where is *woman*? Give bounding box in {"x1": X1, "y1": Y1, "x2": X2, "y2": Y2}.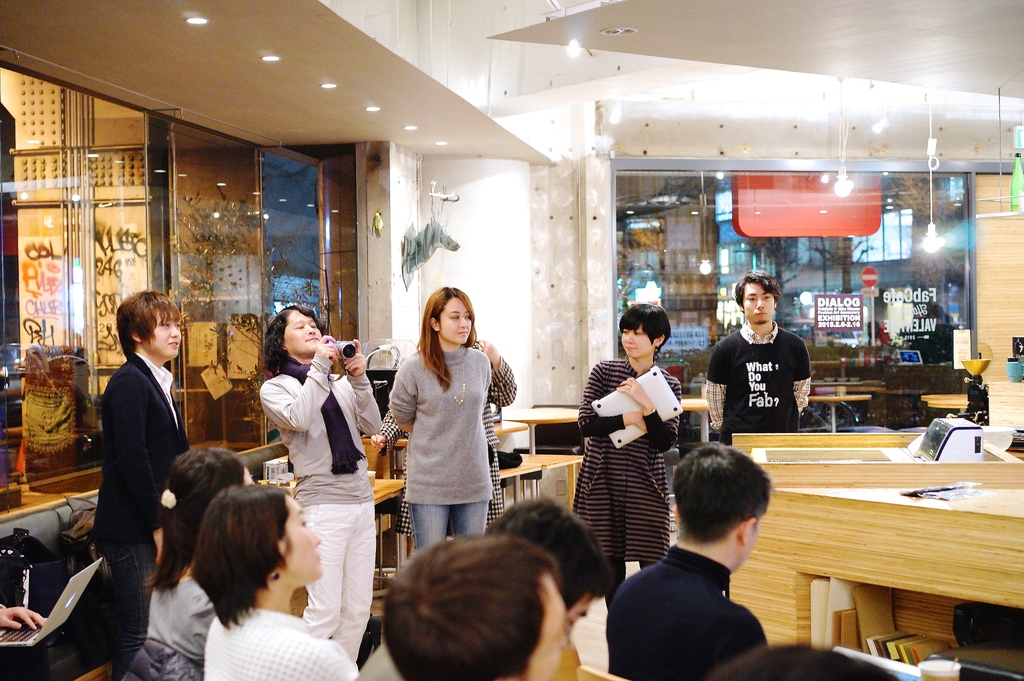
{"x1": 189, "y1": 482, "x2": 362, "y2": 680}.
